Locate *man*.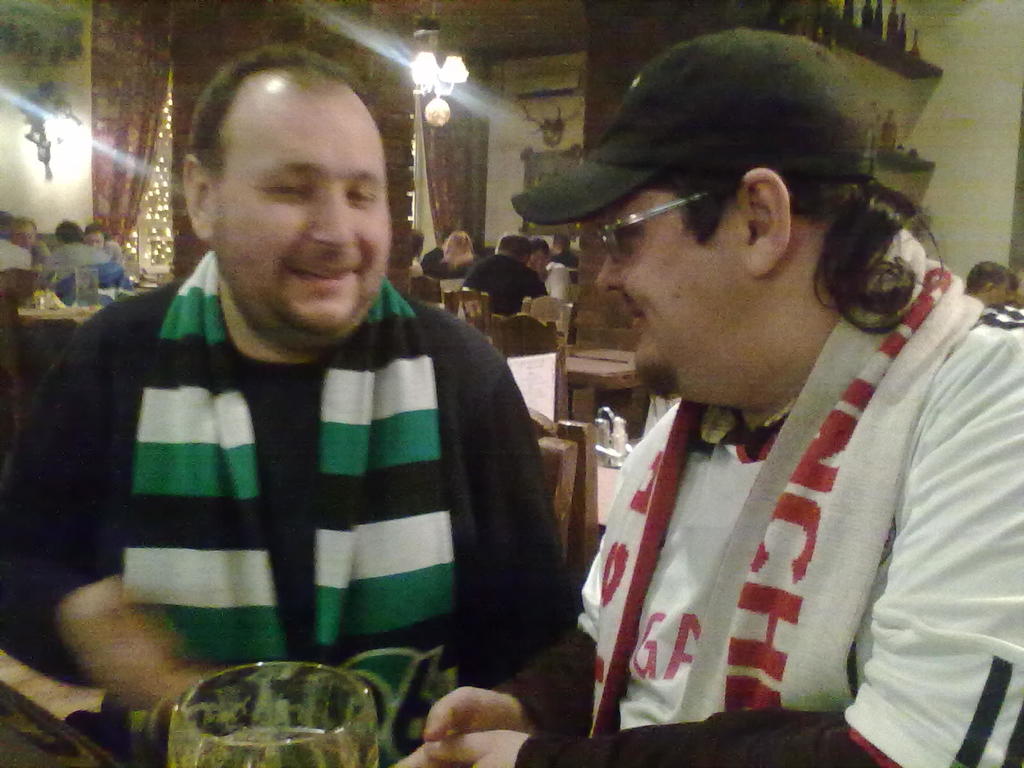
Bounding box: l=355, t=32, r=1023, b=767.
